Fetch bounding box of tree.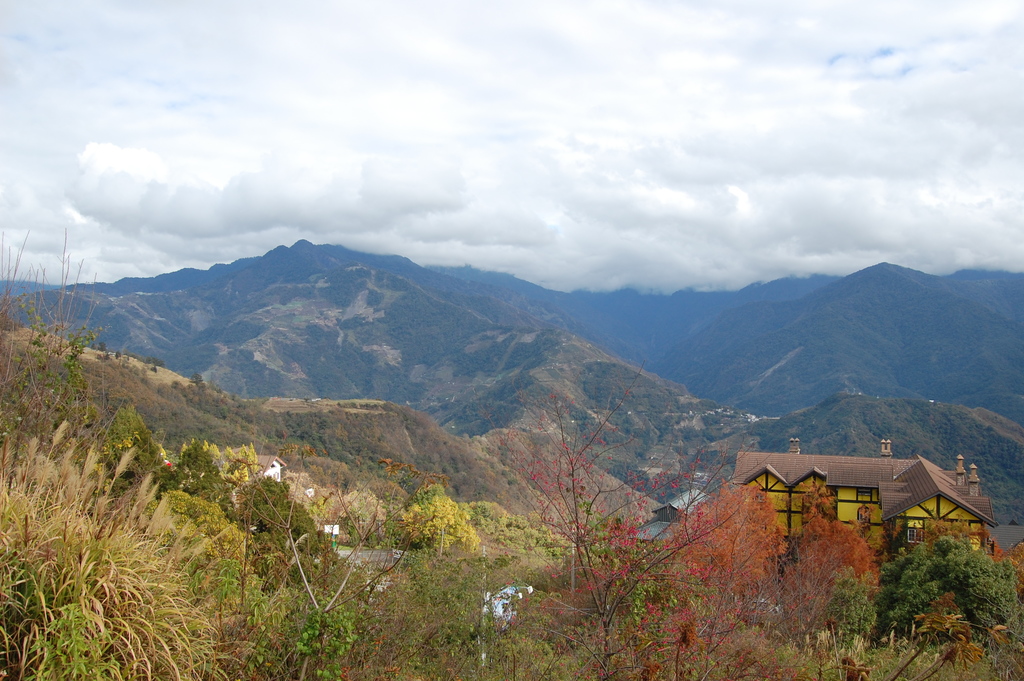
Bbox: (881,537,1020,650).
